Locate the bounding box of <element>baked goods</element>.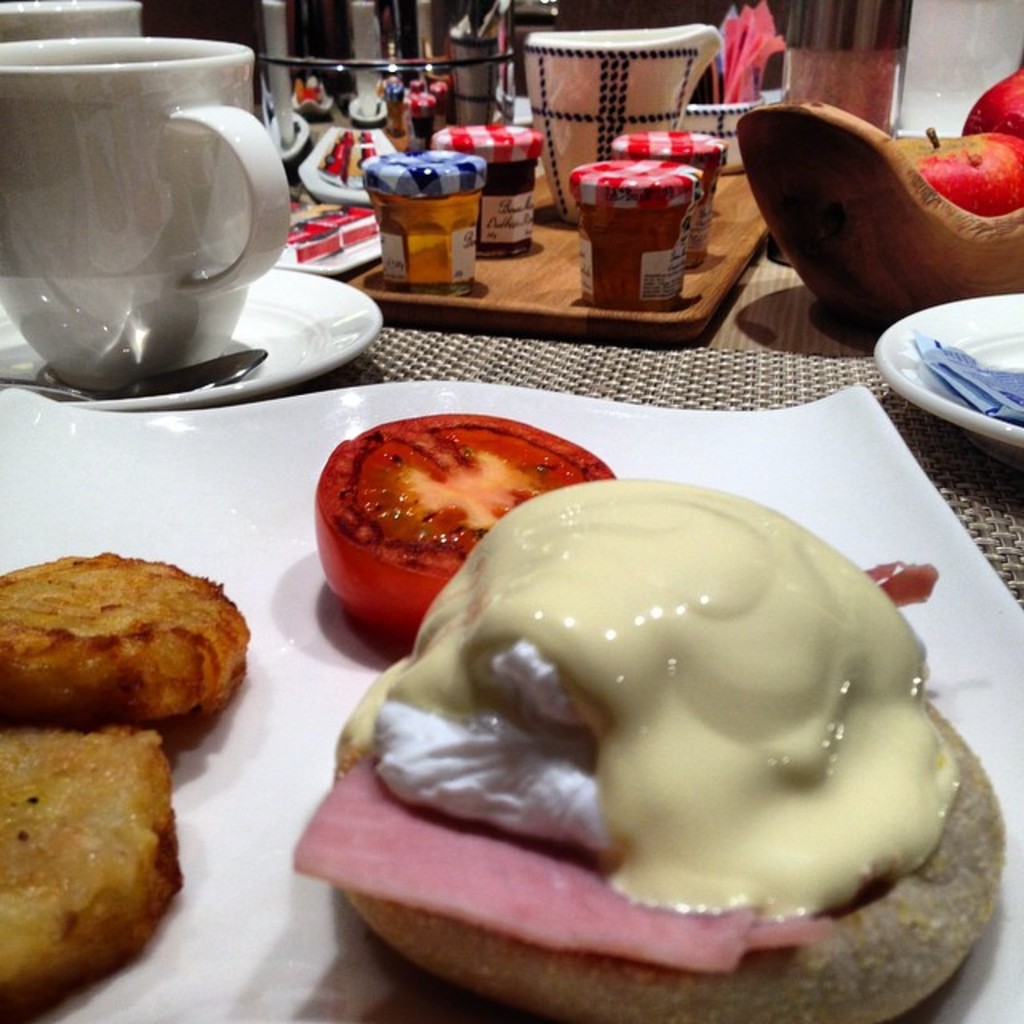
Bounding box: locate(0, 544, 251, 733).
